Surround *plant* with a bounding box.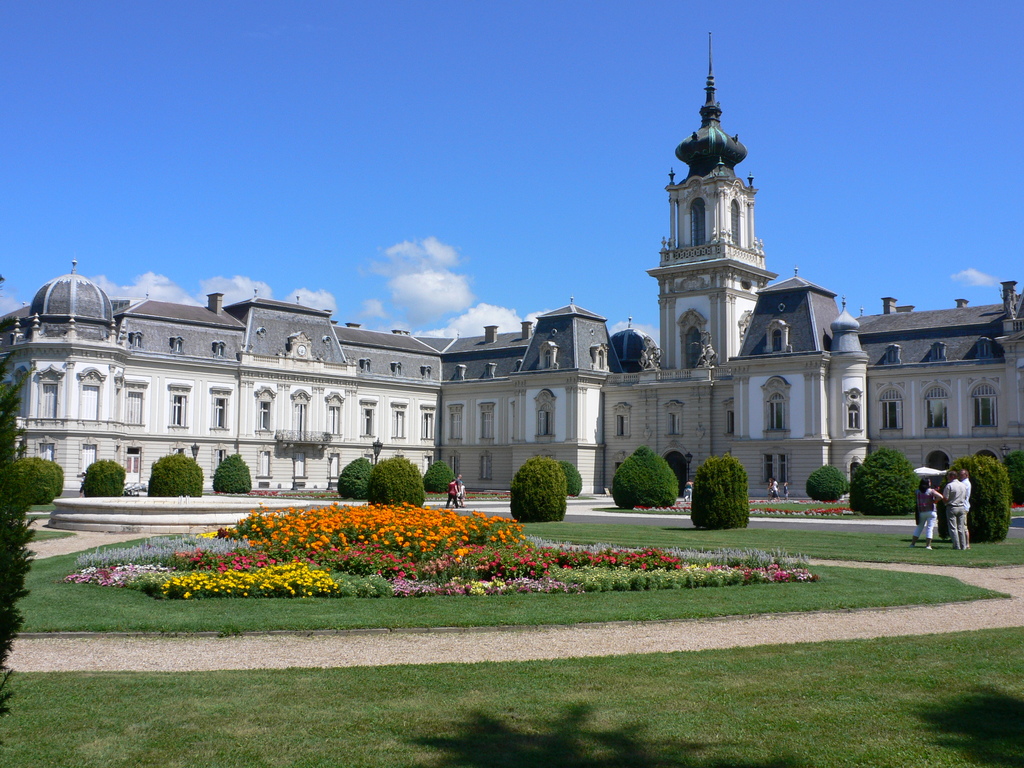
l=76, t=461, r=135, b=500.
